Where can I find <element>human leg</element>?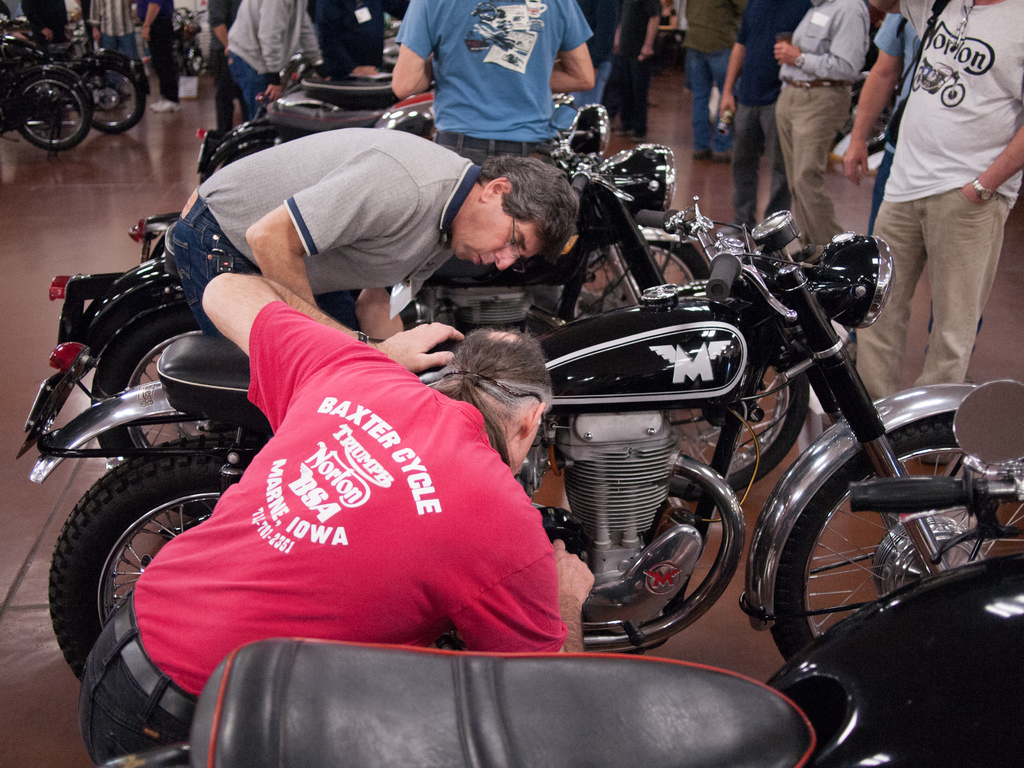
You can find it at select_region(920, 188, 1014, 381).
